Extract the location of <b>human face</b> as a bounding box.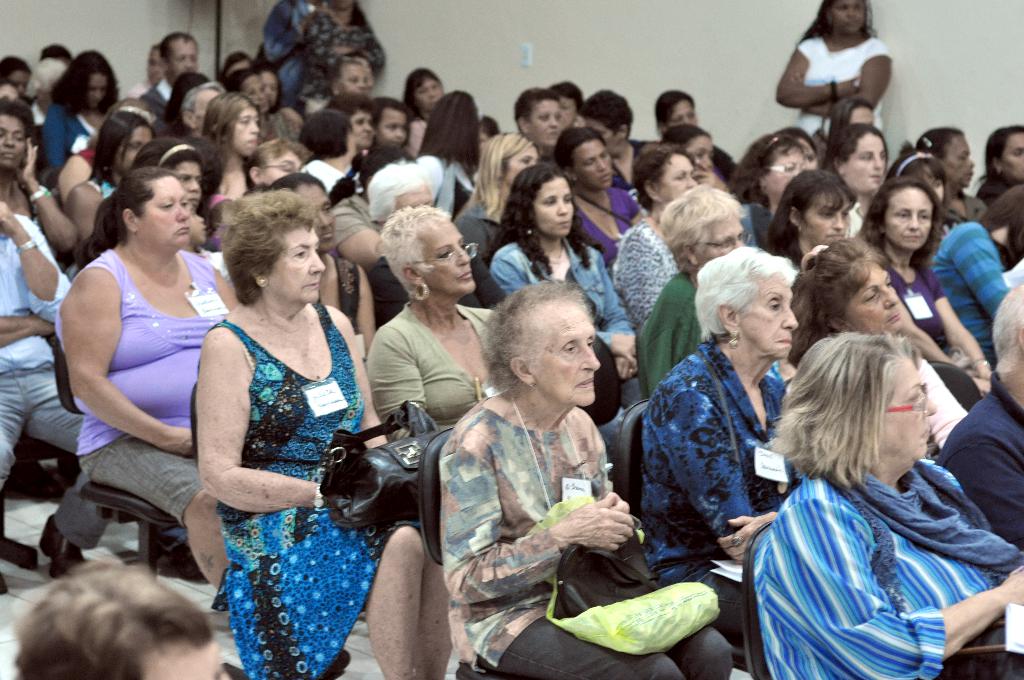
<box>346,106,378,150</box>.
